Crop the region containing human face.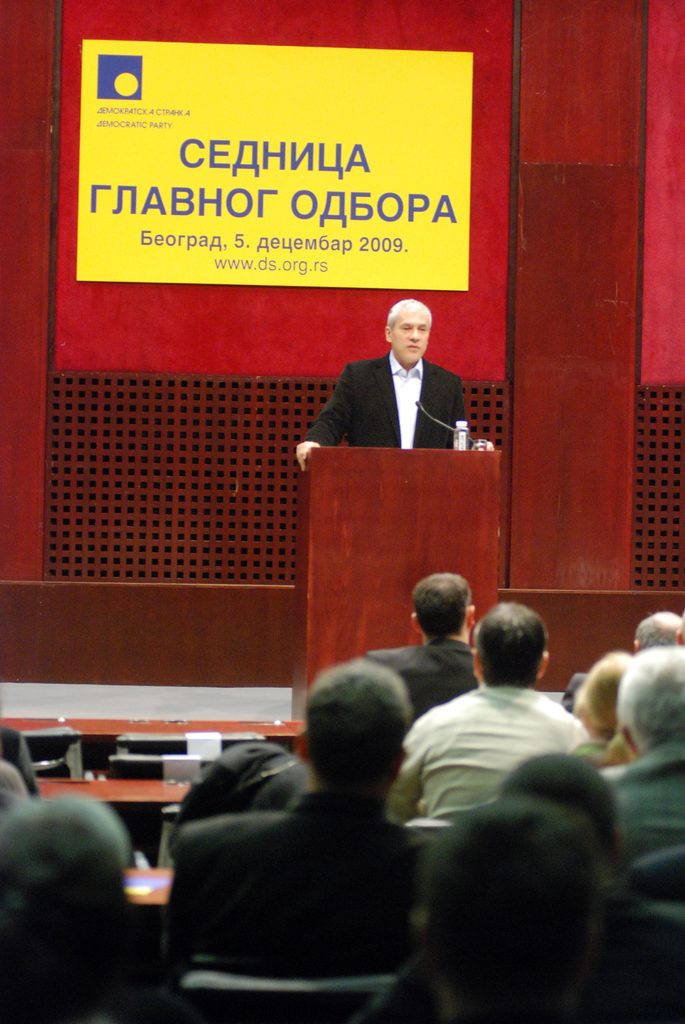
Crop region: [x1=391, y1=309, x2=435, y2=360].
